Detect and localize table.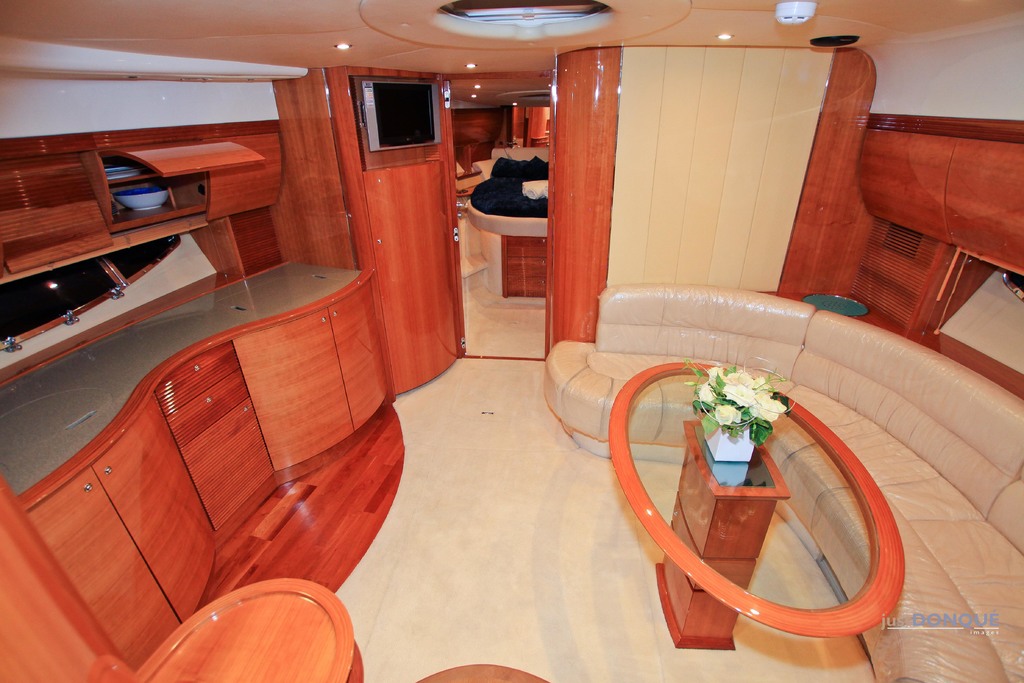
Localized at region(607, 360, 907, 649).
